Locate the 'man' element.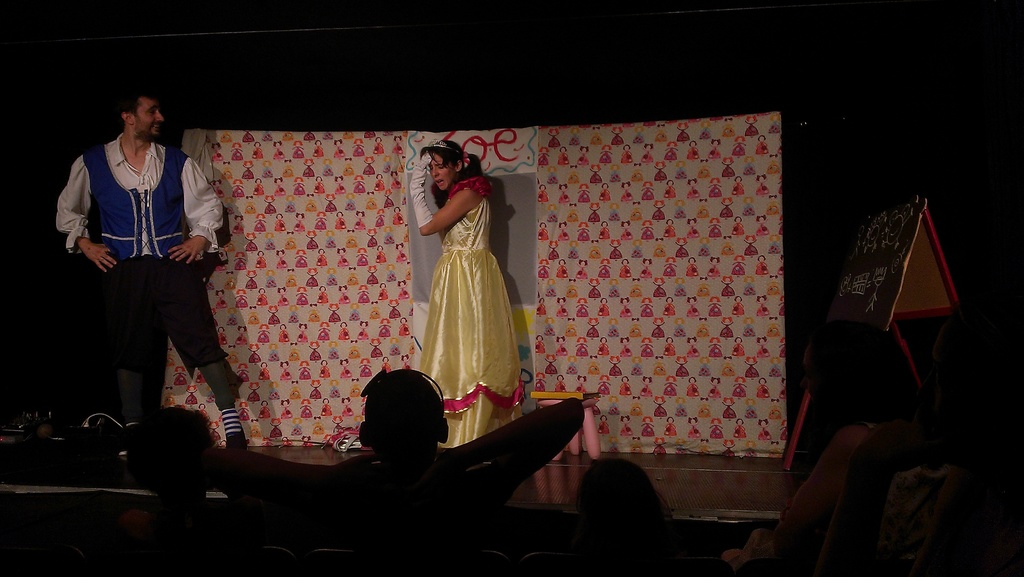
Element bbox: (53,80,232,453).
